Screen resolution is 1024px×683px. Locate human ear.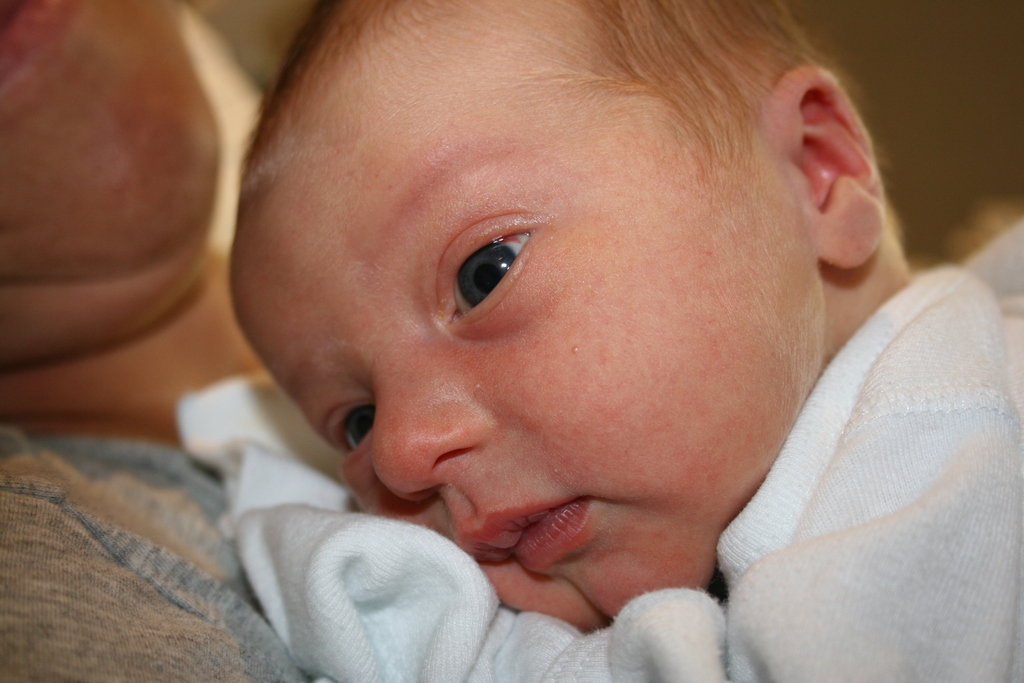
region(771, 63, 883, 268).
